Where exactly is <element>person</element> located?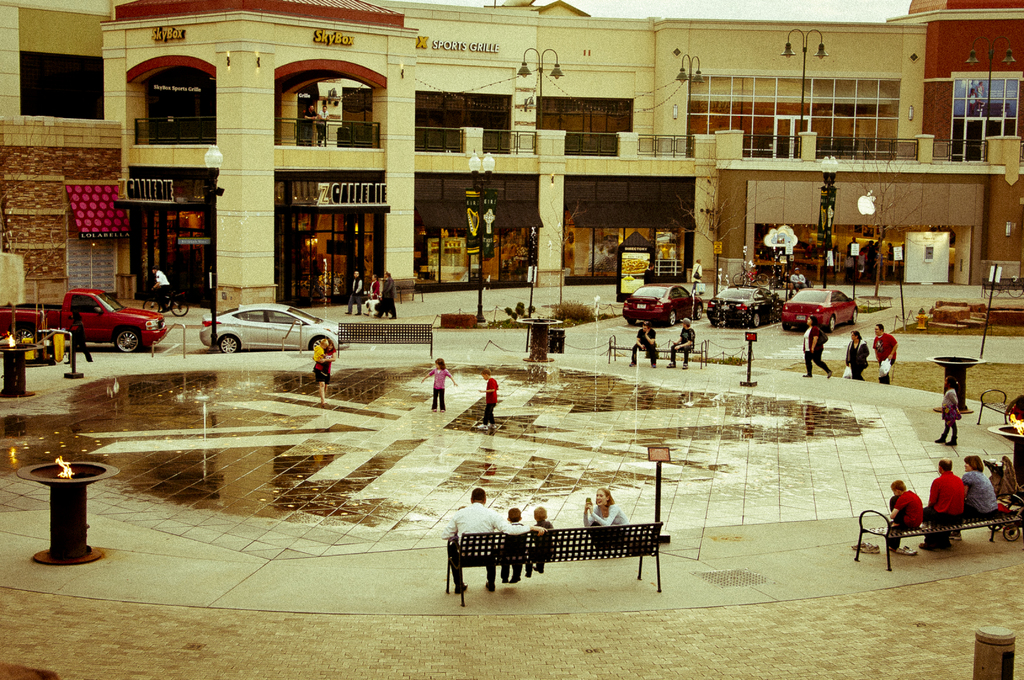
Its bounding box is select_region(885, 480, 922, 549).
